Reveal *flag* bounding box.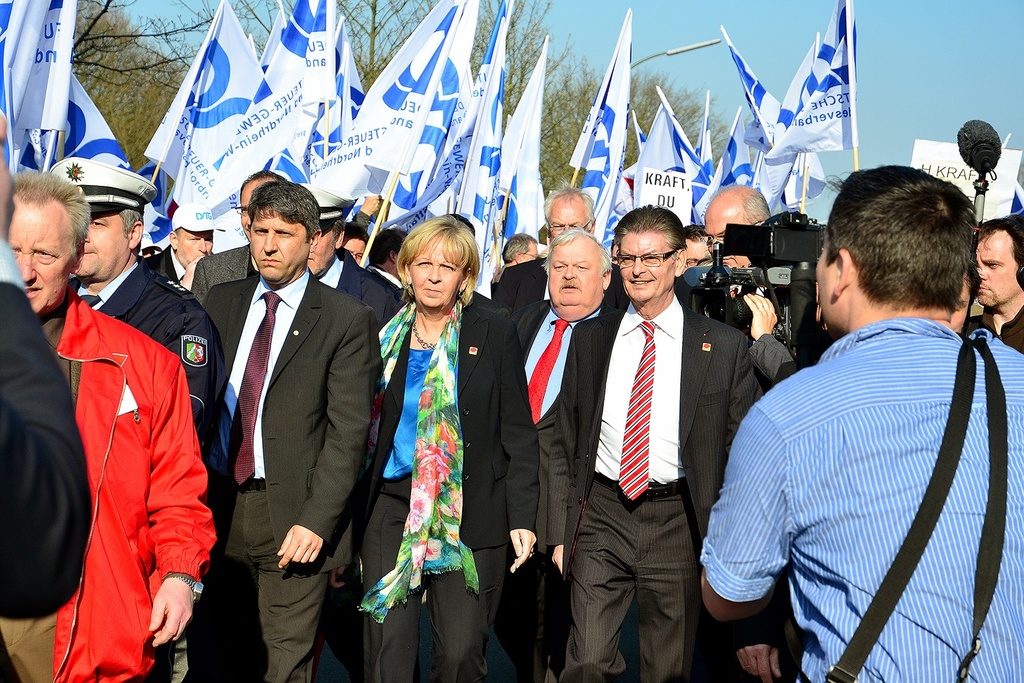
Revealed: region(780, 152, 826, 215).
